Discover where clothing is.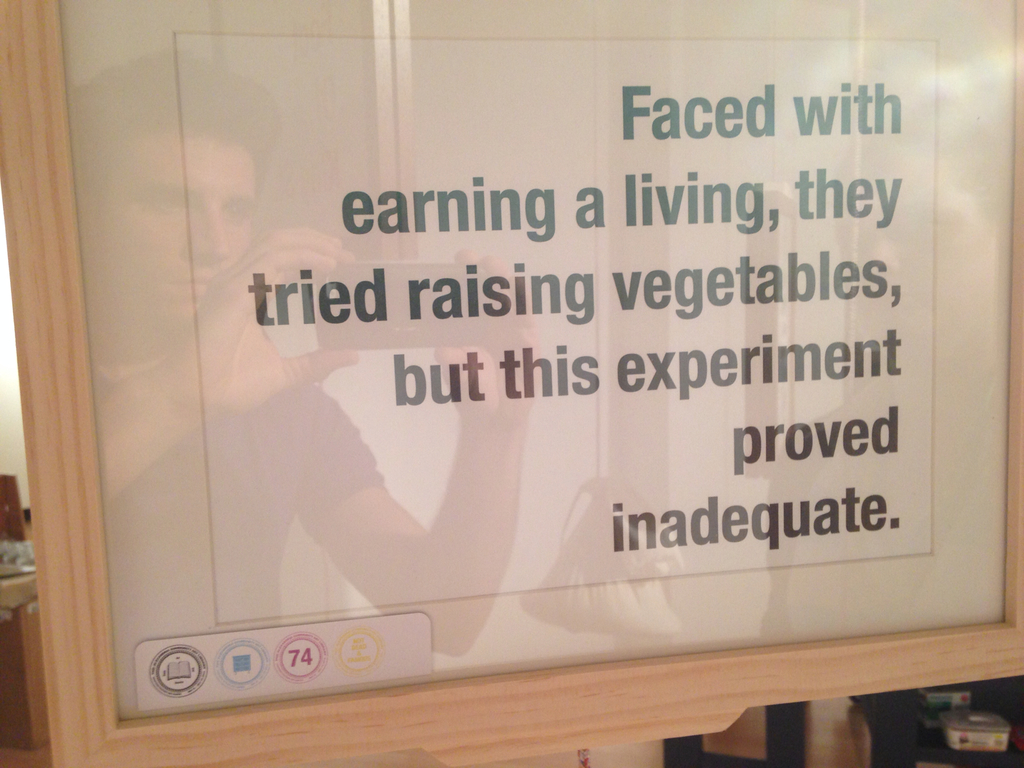
Discovered at [x1=91, y1=356, x2=387, y2=720].
